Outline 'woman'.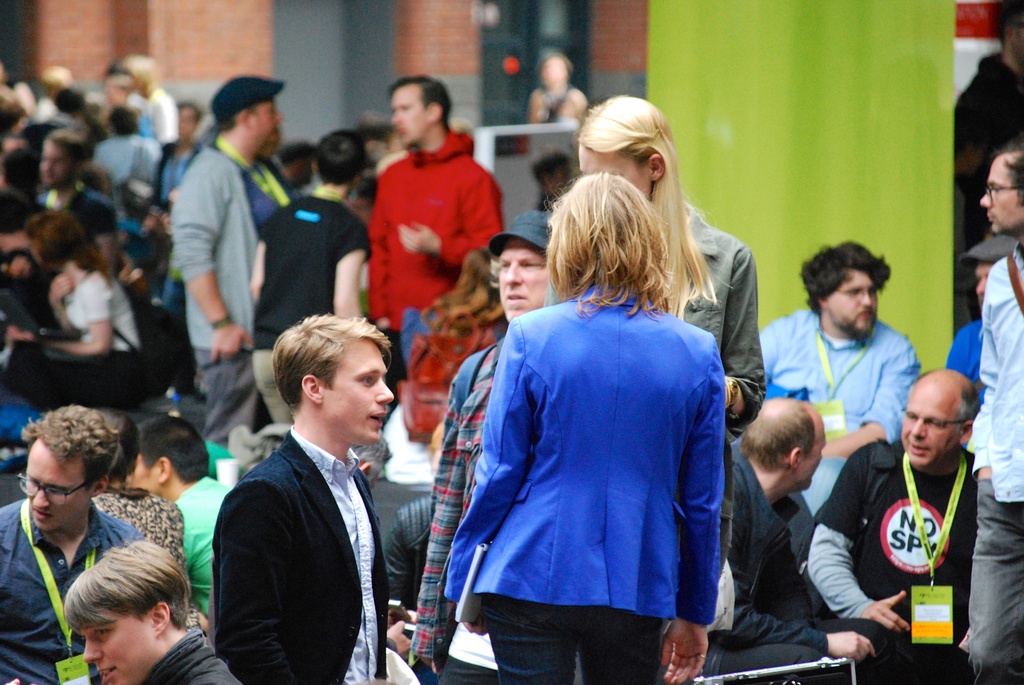
Outline: <region>0, 214, 152, 407</region>.
